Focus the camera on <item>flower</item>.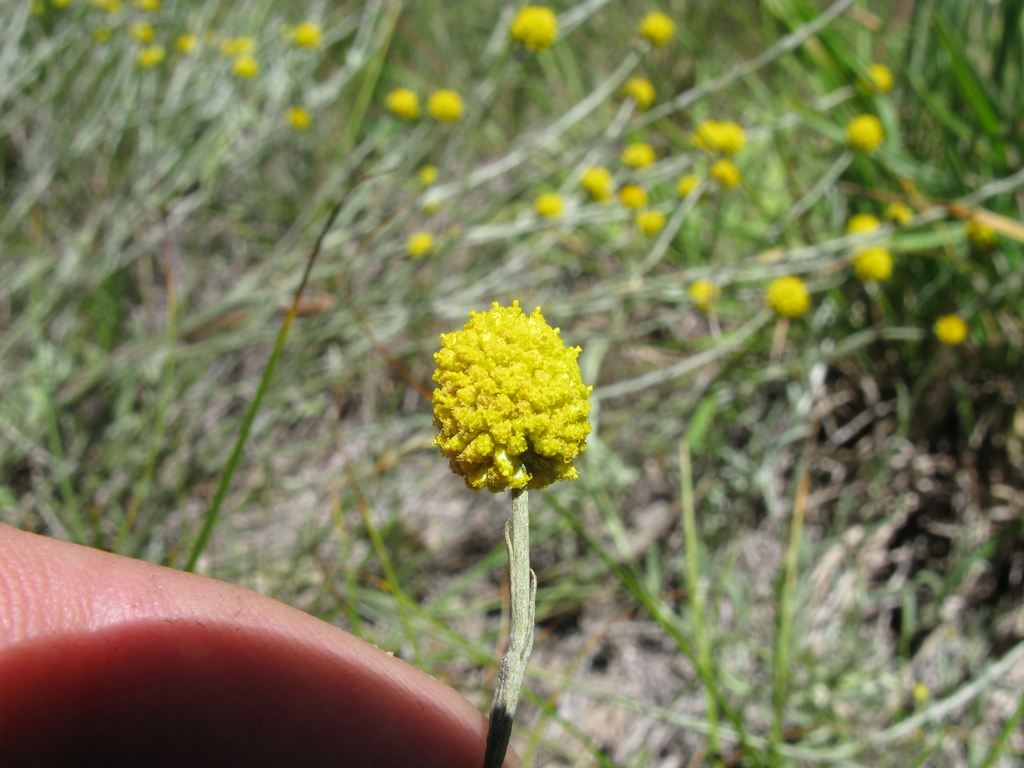
Focus region: rect(765, 270, 810, 323).
